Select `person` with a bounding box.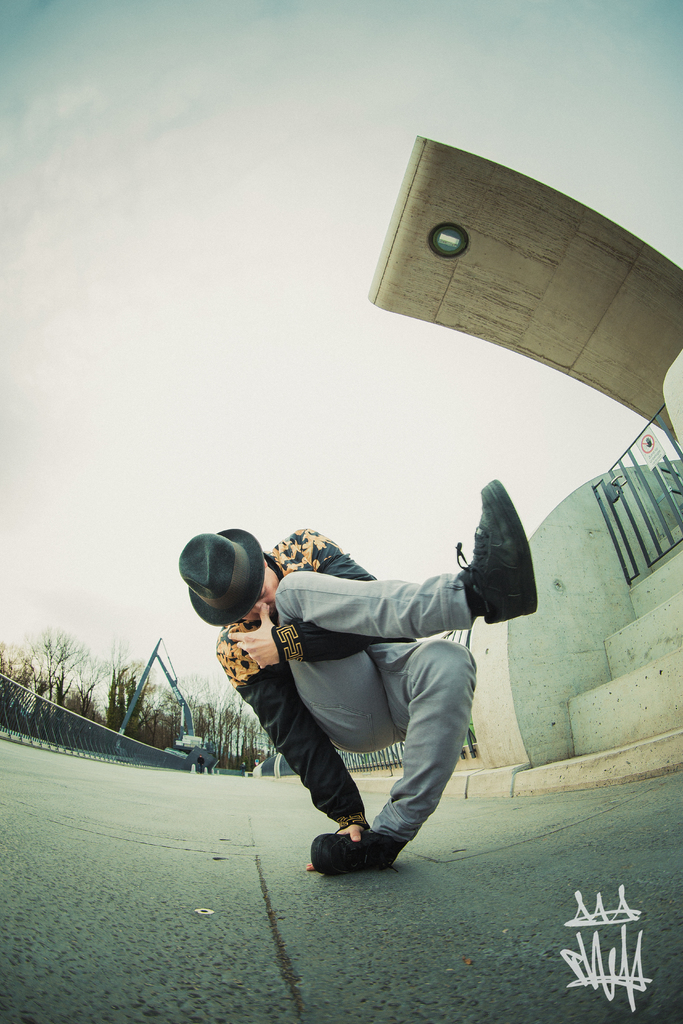
box=[195, 493, 503, 879].
